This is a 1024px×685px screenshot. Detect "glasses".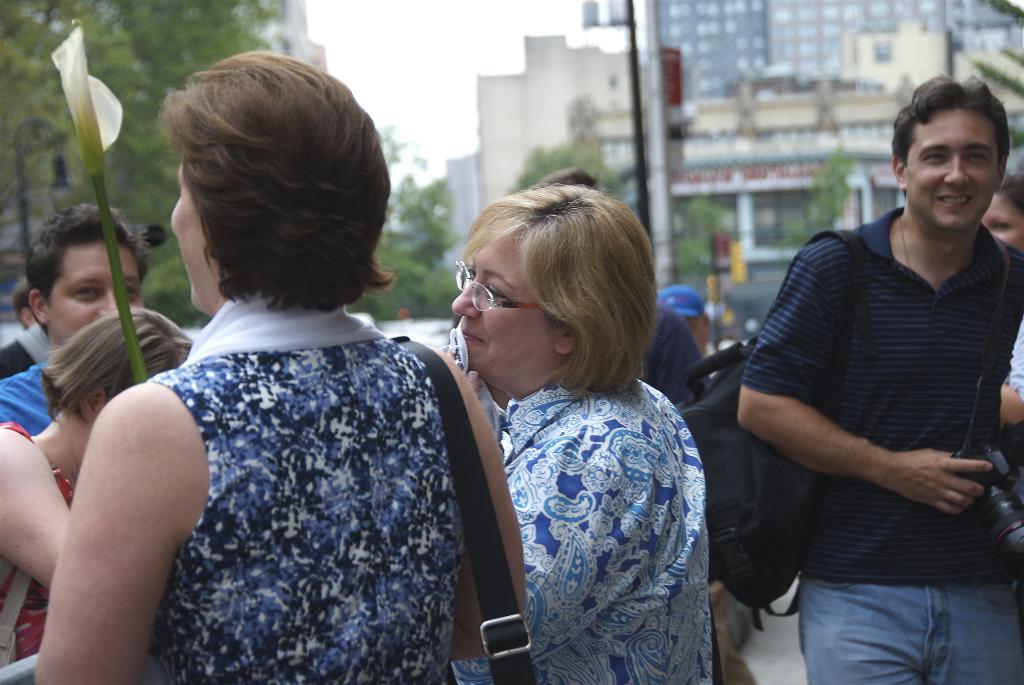
[444,274,541,324].
